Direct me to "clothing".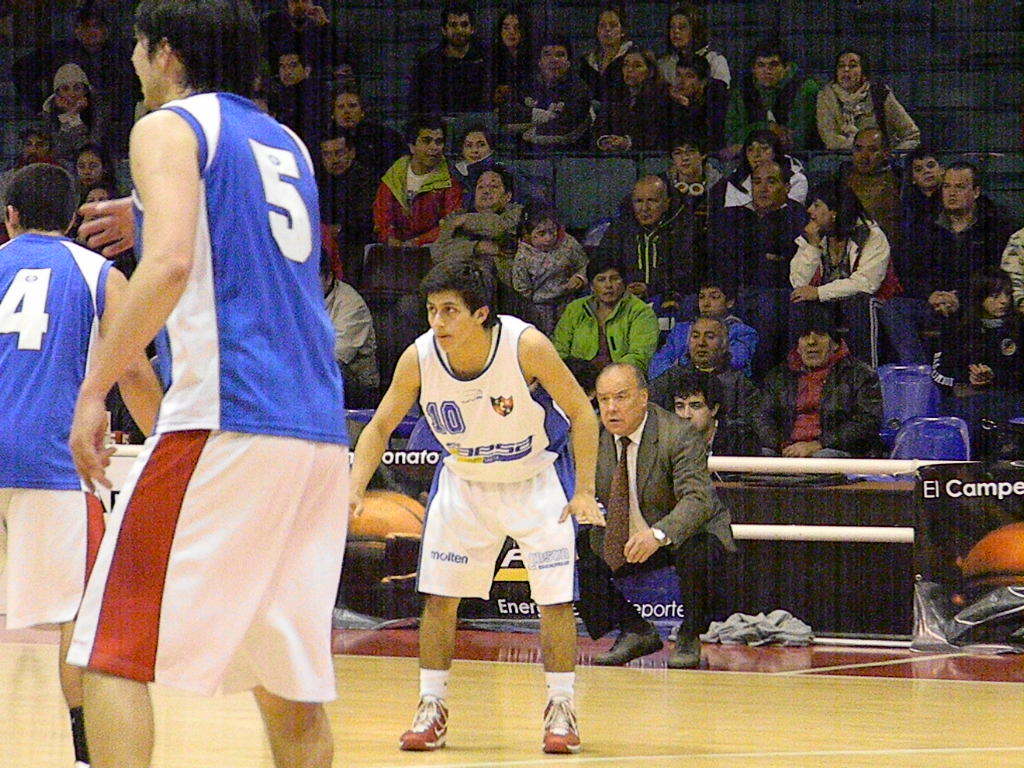
Direction: 407, 36, 491, 111.
